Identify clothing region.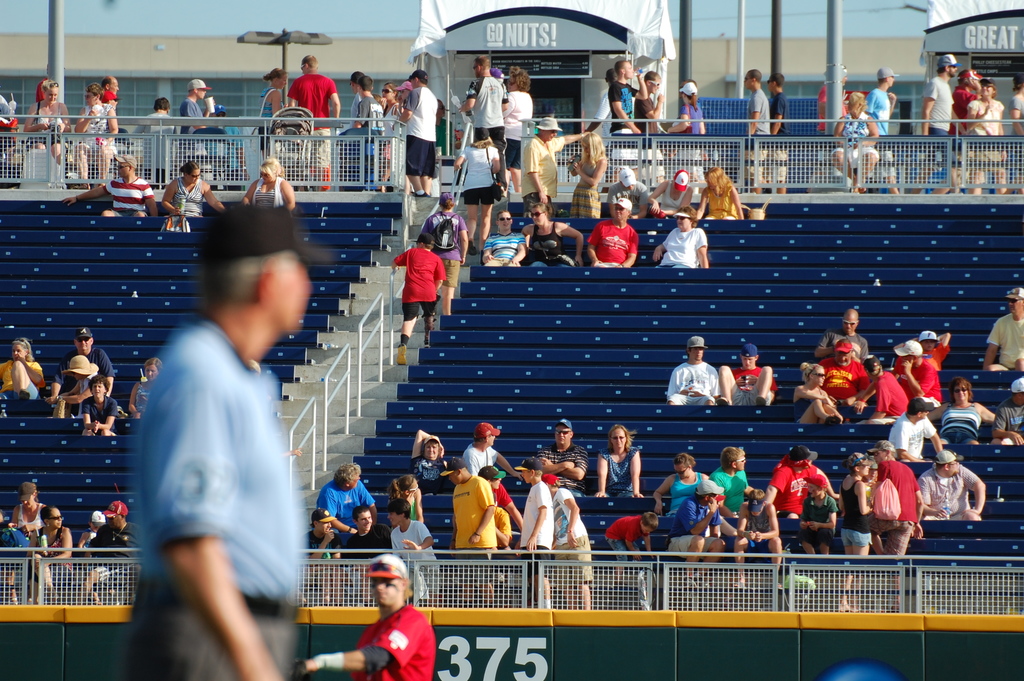
Region: <bbox>389, 520, 444, 593</bbox>.
